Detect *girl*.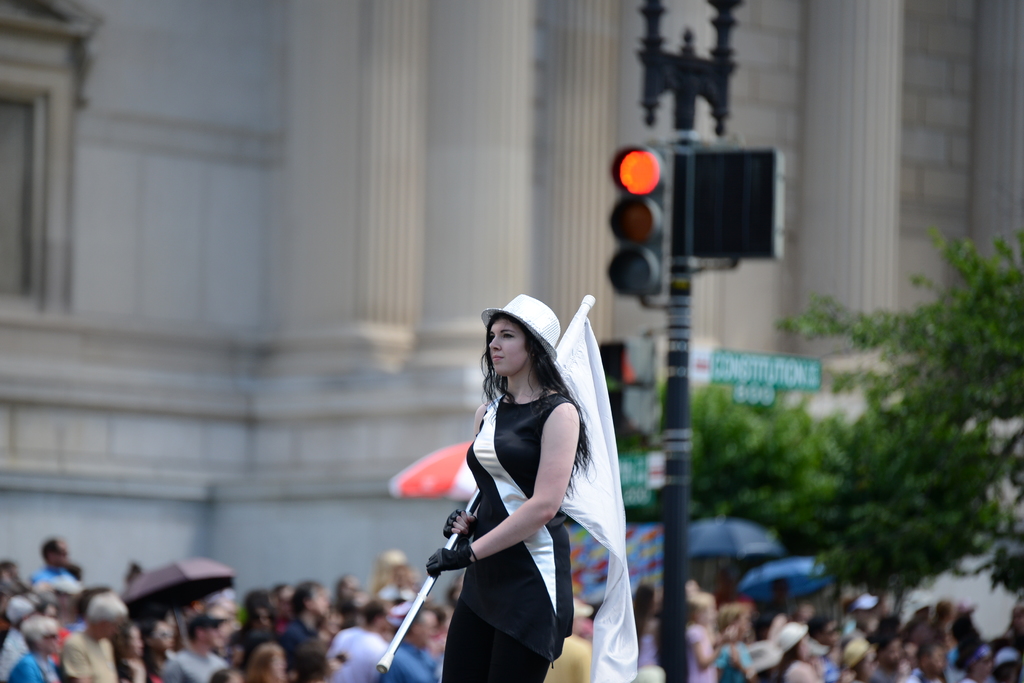
Detected at box=[778, 602, 824, 673].
